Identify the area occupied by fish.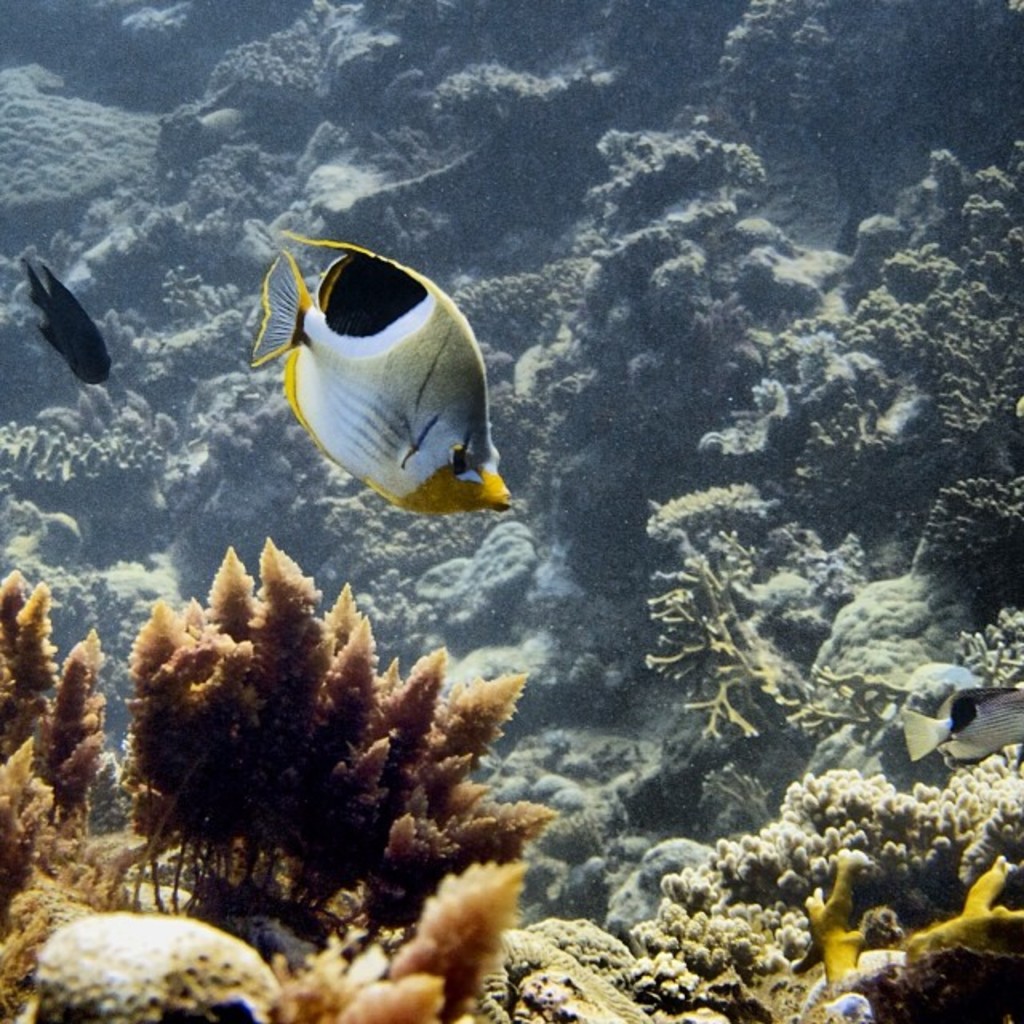
Area: BBox(24, 258, 118, 378).
